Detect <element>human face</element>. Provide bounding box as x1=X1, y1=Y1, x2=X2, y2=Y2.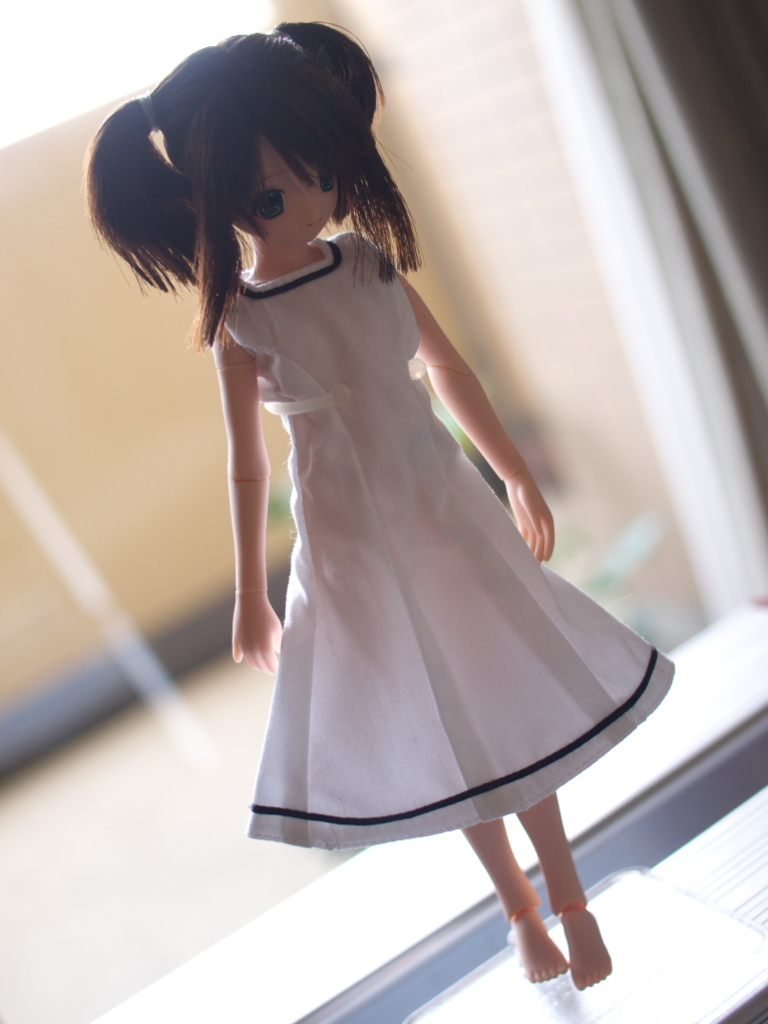
x1=243, y1=132, x2=342, y2=250.
